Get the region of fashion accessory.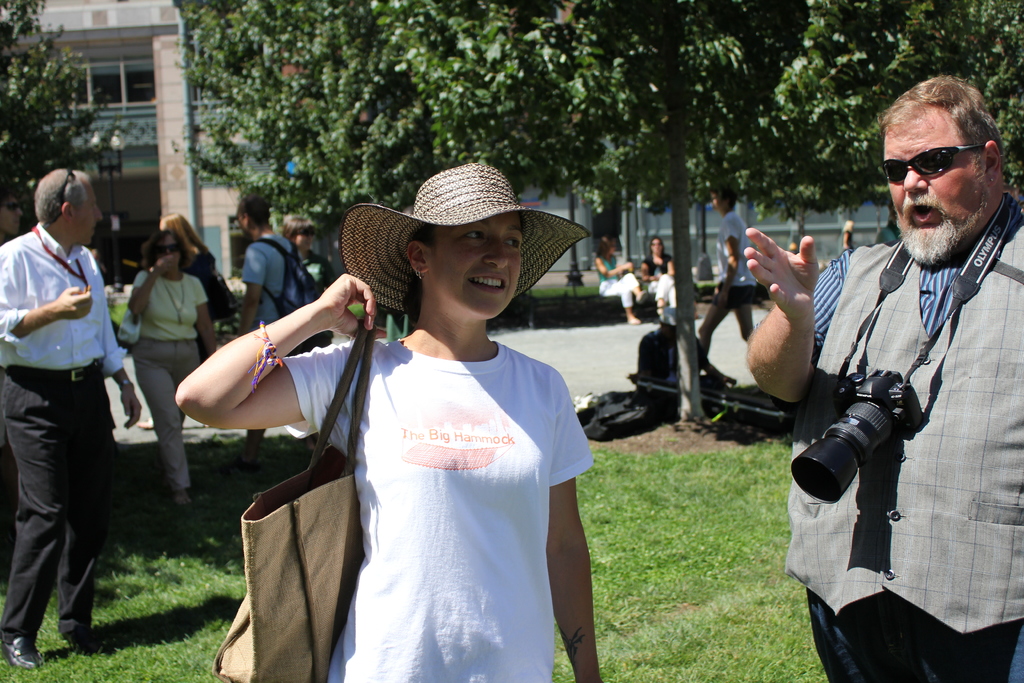
region(335, 156, 589, 314).
